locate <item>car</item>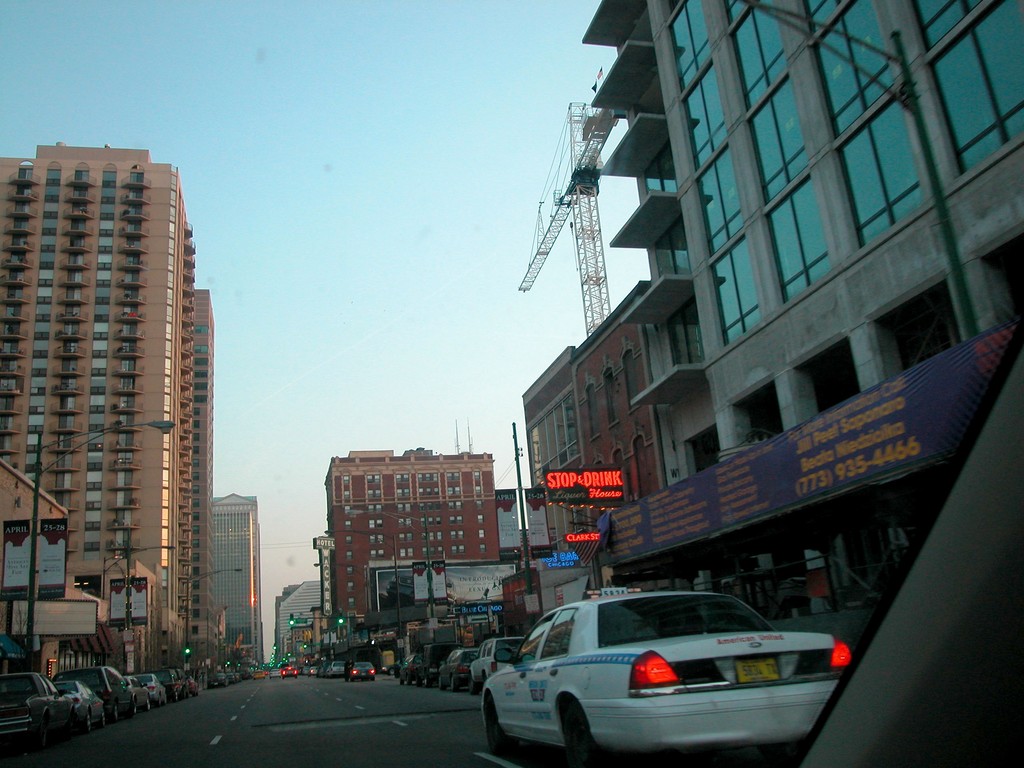
bbox=(350, 660, 381, 682)
